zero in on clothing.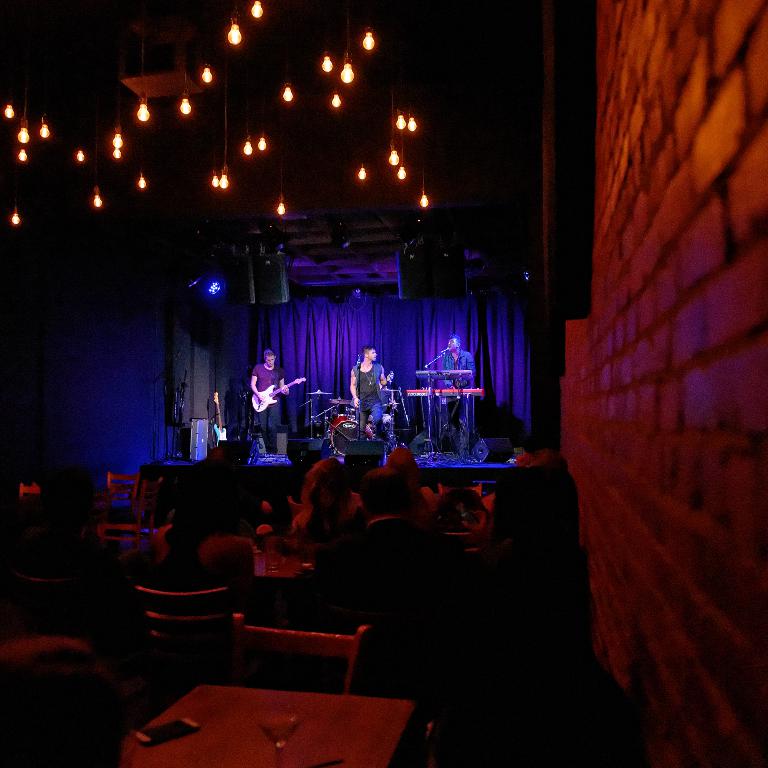
Zeroed in: [251,364,279,450].
